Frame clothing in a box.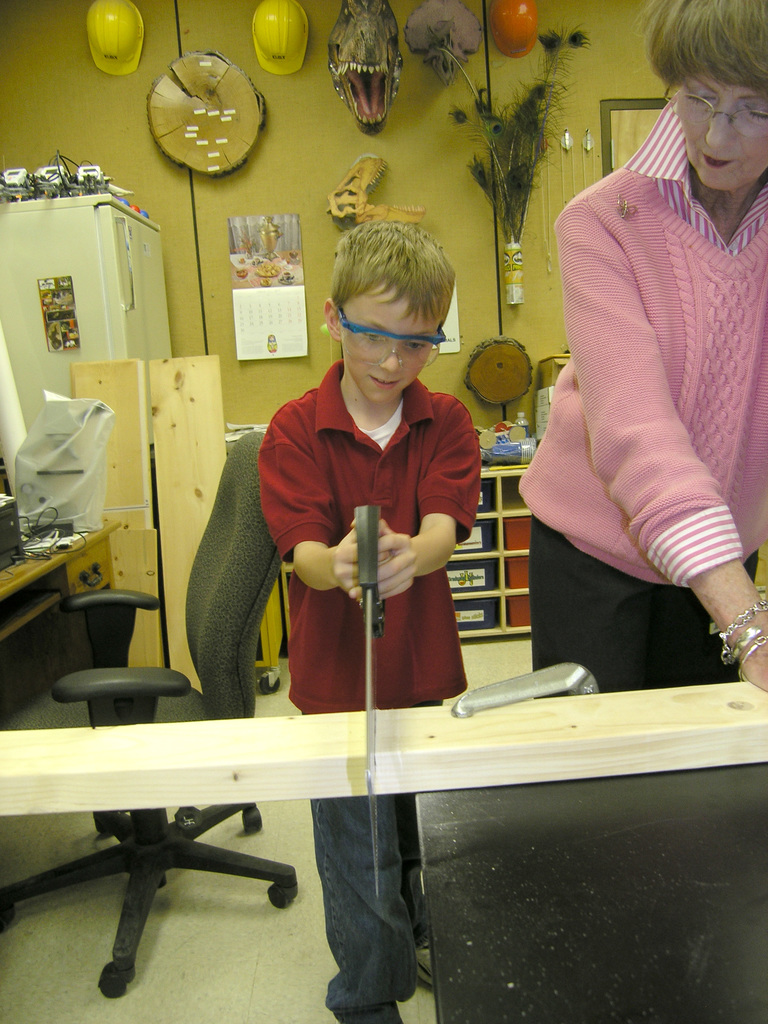
bbox=[257, 351, 474, 1023].
